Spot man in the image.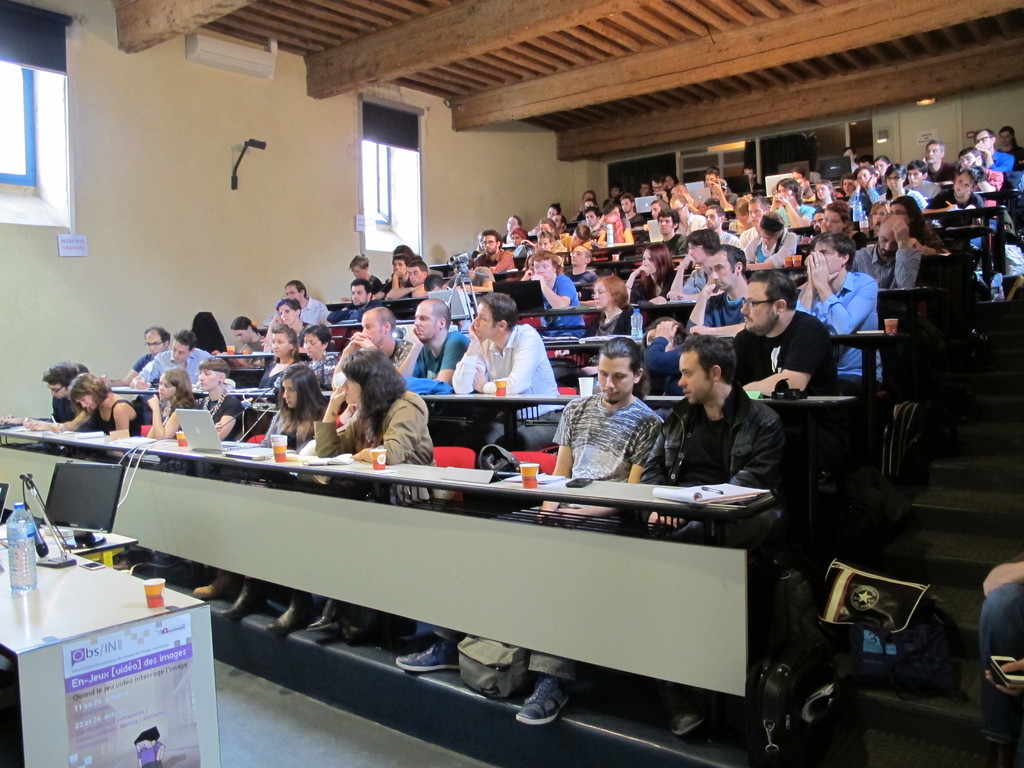
man found at 468 226 514 273.
